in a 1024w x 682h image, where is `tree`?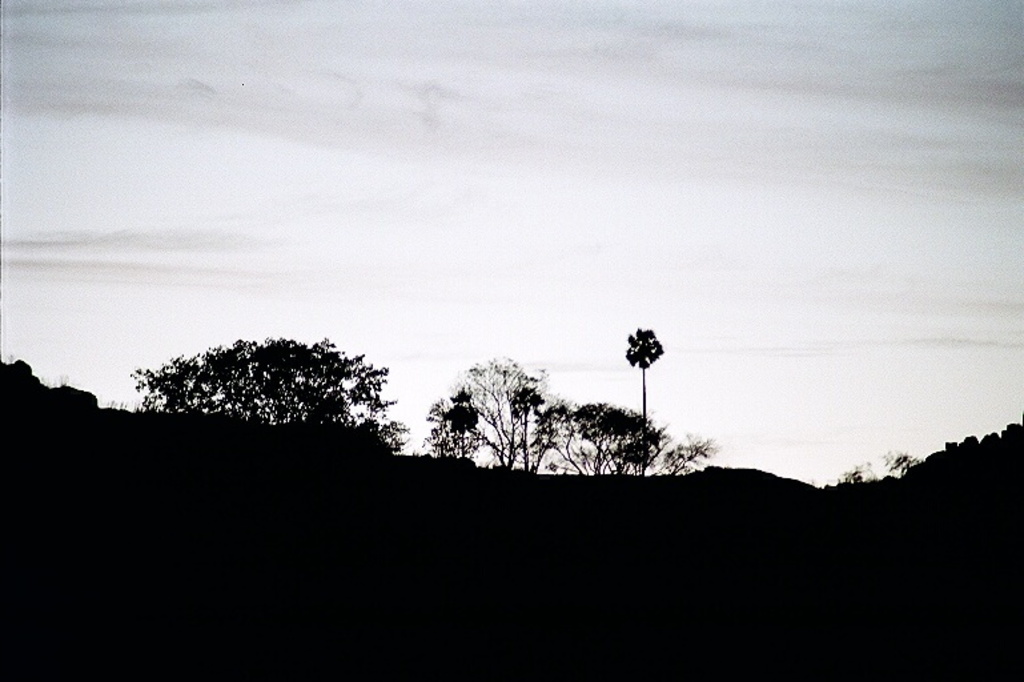
(130,329,403,449).
